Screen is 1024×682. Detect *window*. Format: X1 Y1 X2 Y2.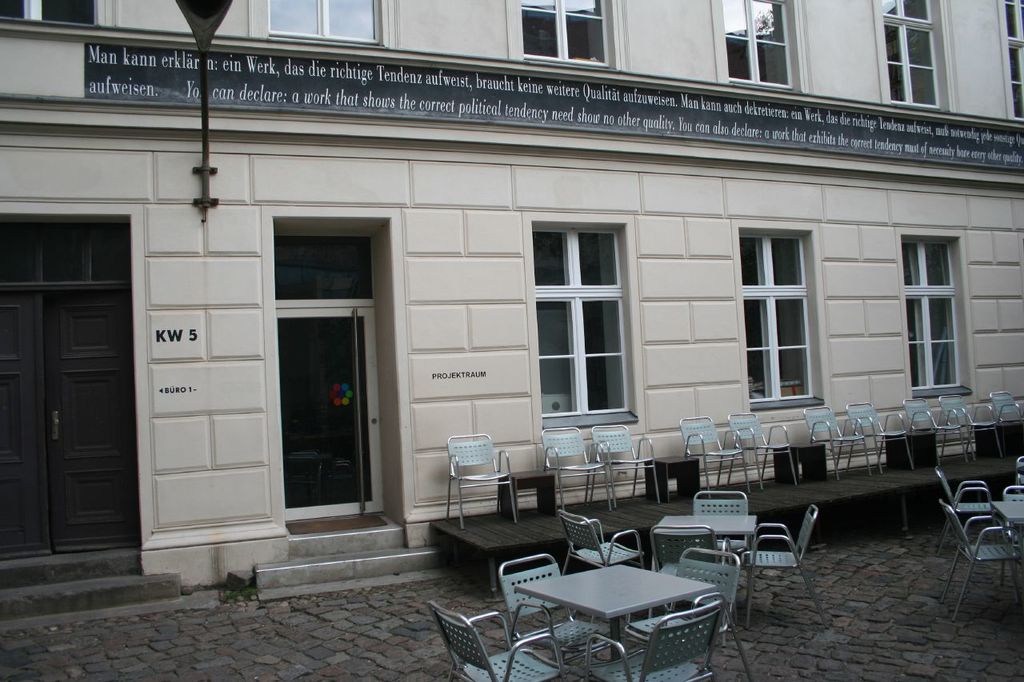
884 0 938 108.
